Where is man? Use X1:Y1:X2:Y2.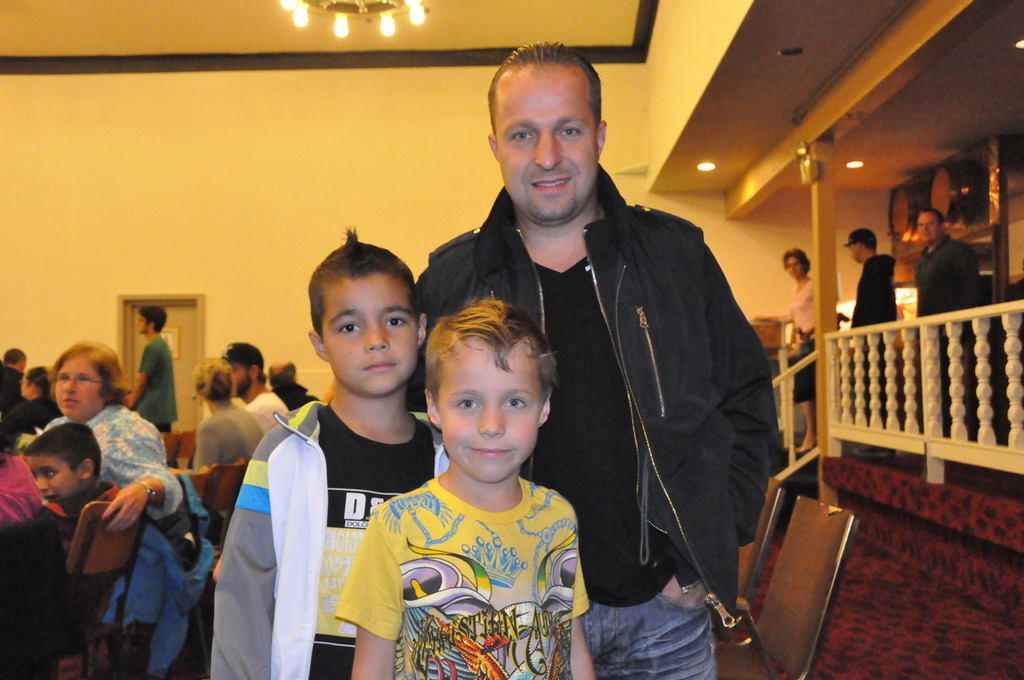
410:38:778:679.
